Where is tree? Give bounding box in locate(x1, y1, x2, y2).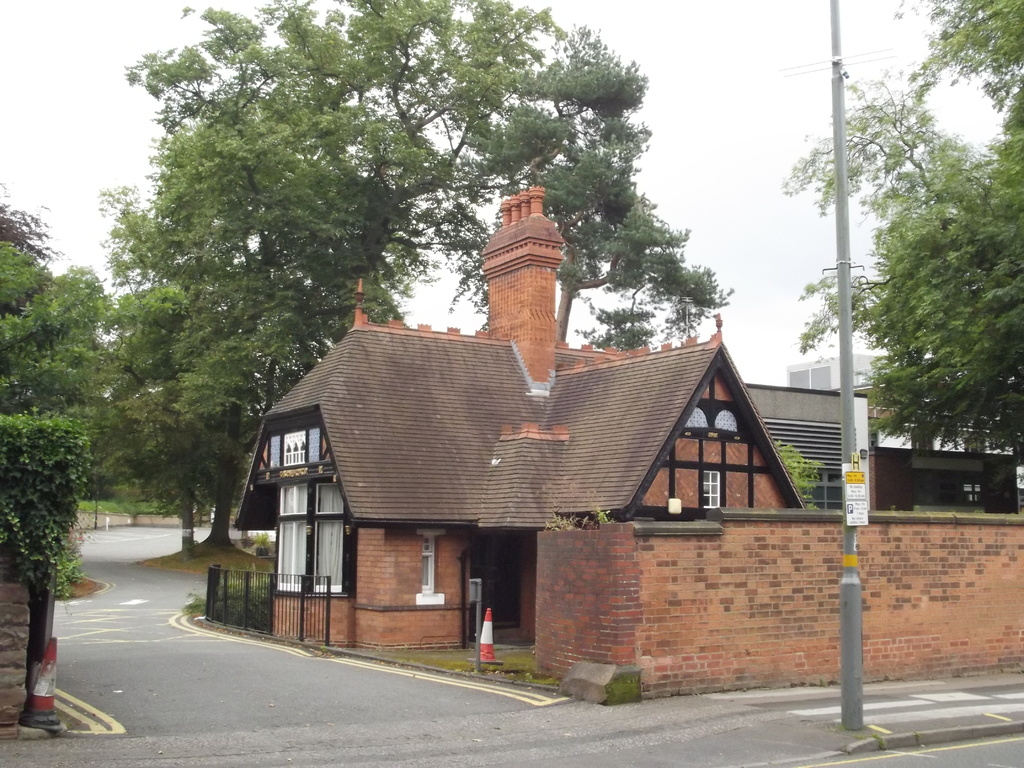
locate(866, 104, 1008, 508).
